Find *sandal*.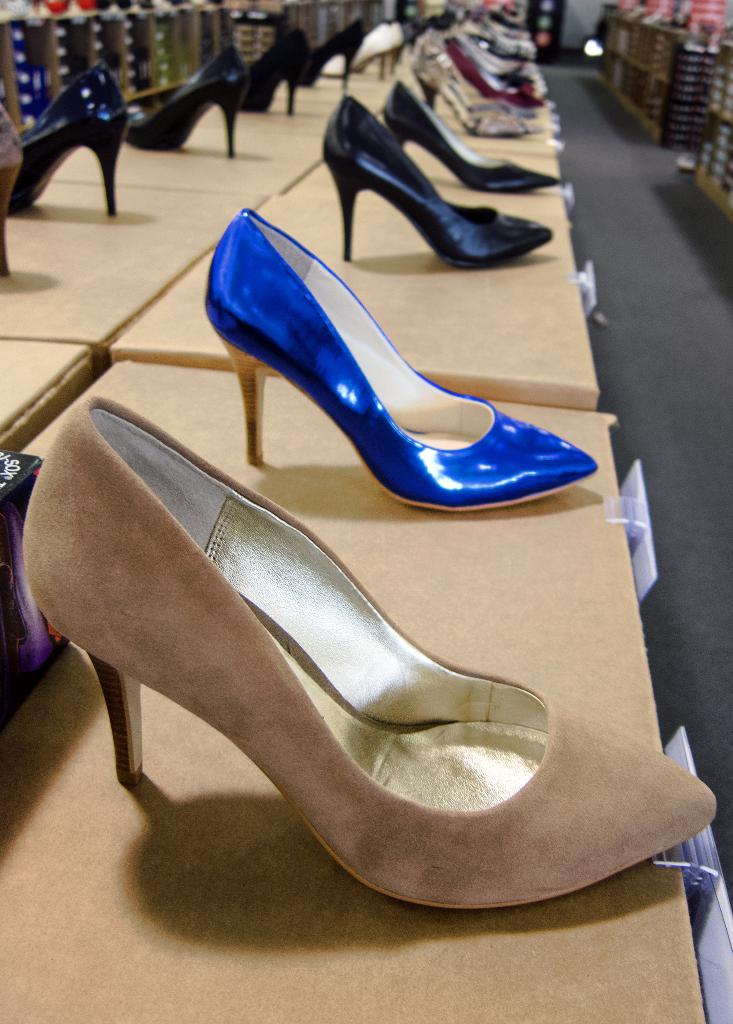
{"x1": 202, "y1": 208, "x2": 593, "y2": 527}.
